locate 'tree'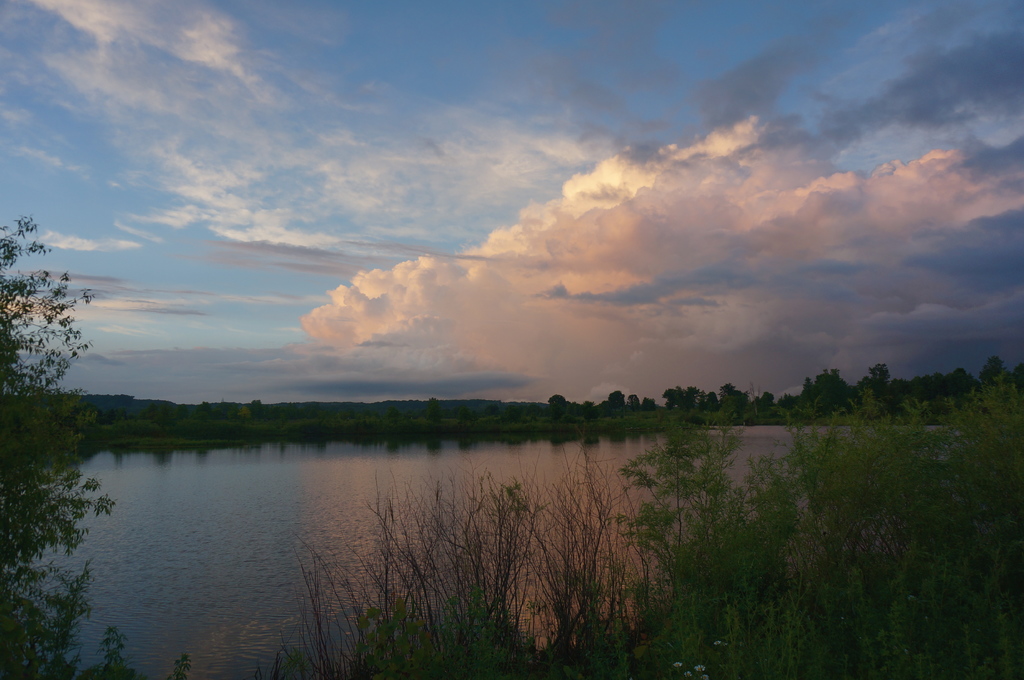
box(850, 367, 896, 420)
